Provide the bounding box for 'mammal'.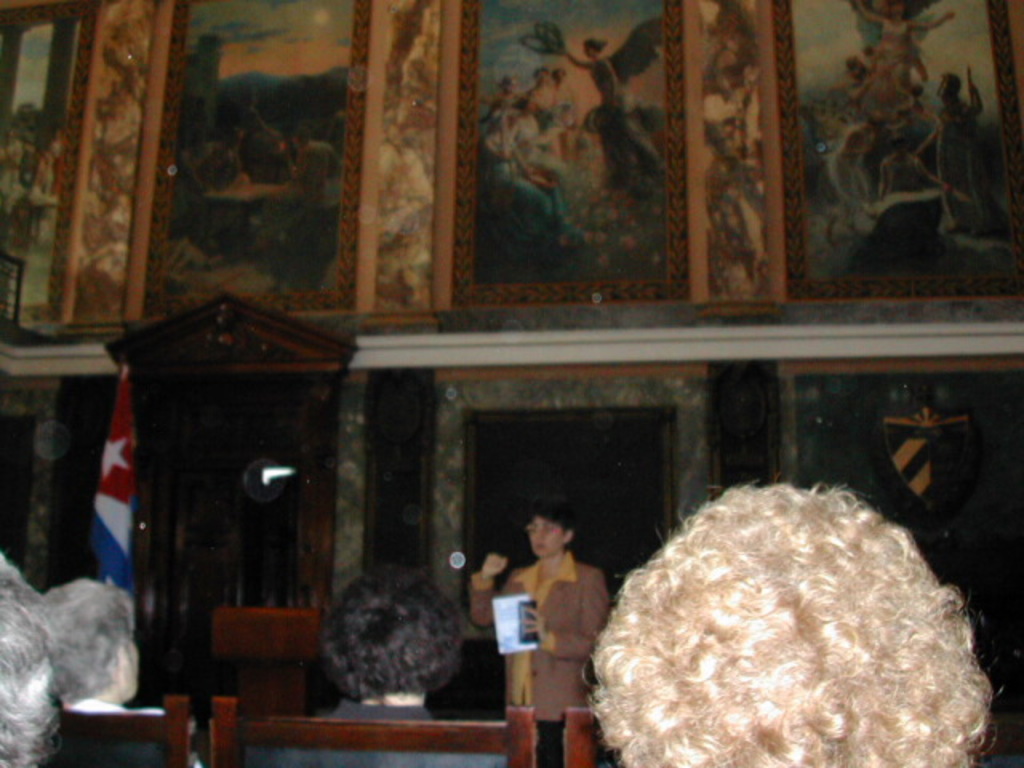
locate(466, 498, 611, 766).
